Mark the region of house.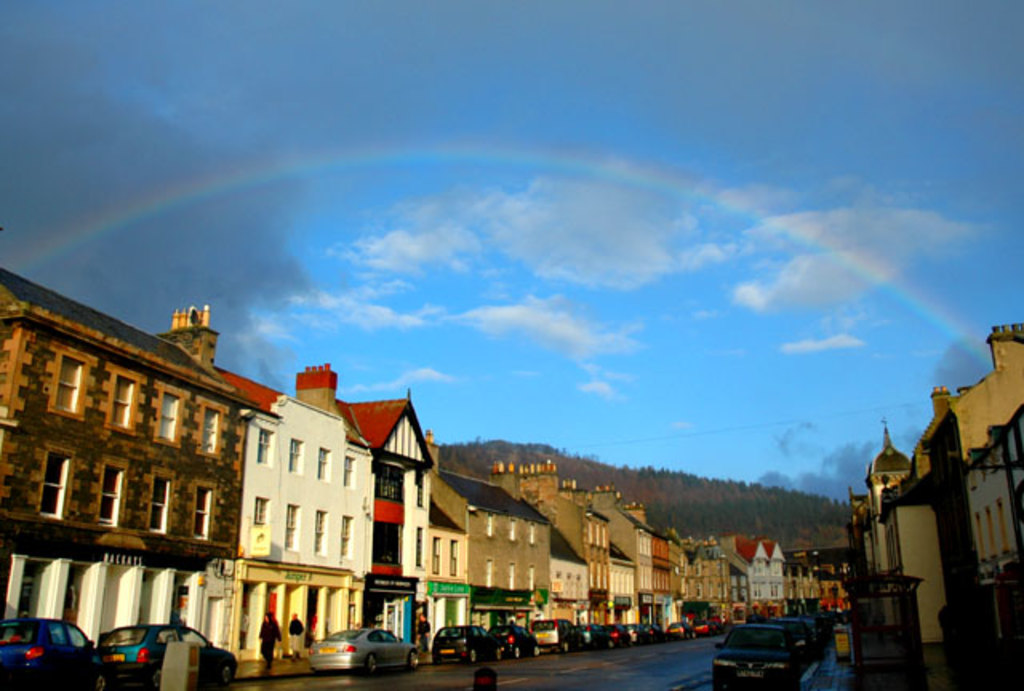
Region: <region>346, 390, 448, 648</region>.
